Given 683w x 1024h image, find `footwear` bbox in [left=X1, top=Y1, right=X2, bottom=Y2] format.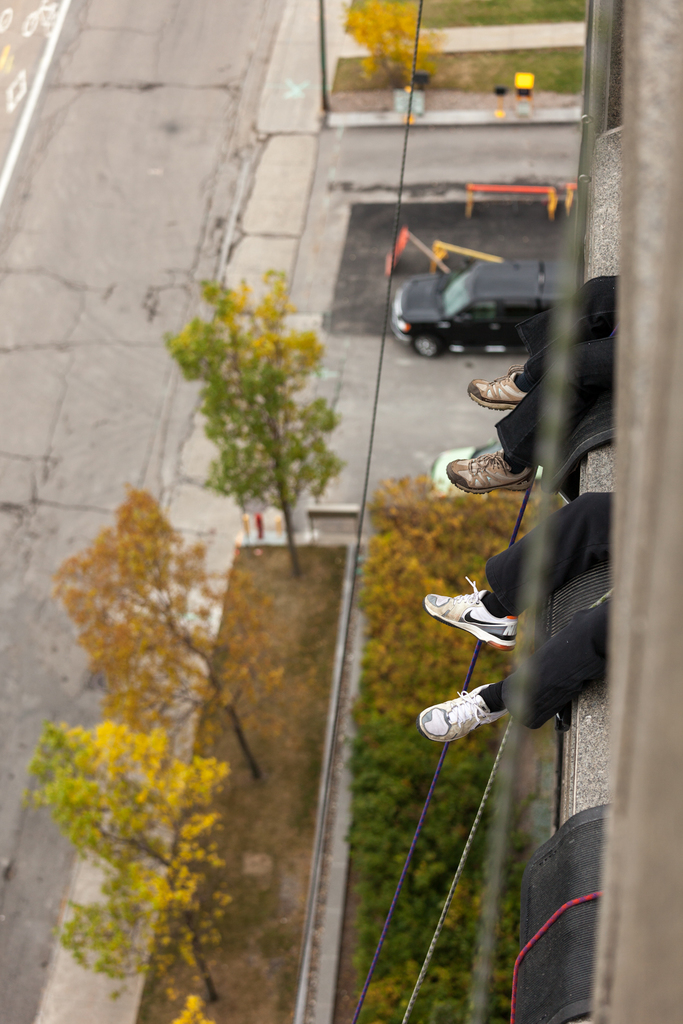
[left=438, top=588, right=532, bottom=653].
